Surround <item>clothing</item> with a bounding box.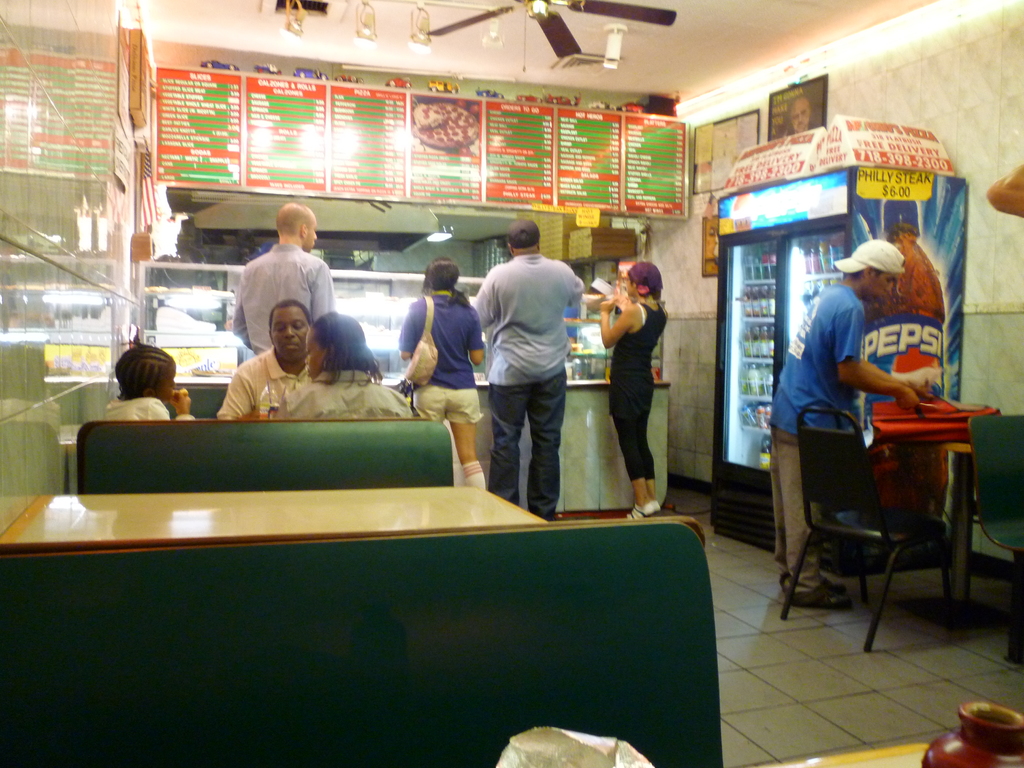
768/286/860/581.
